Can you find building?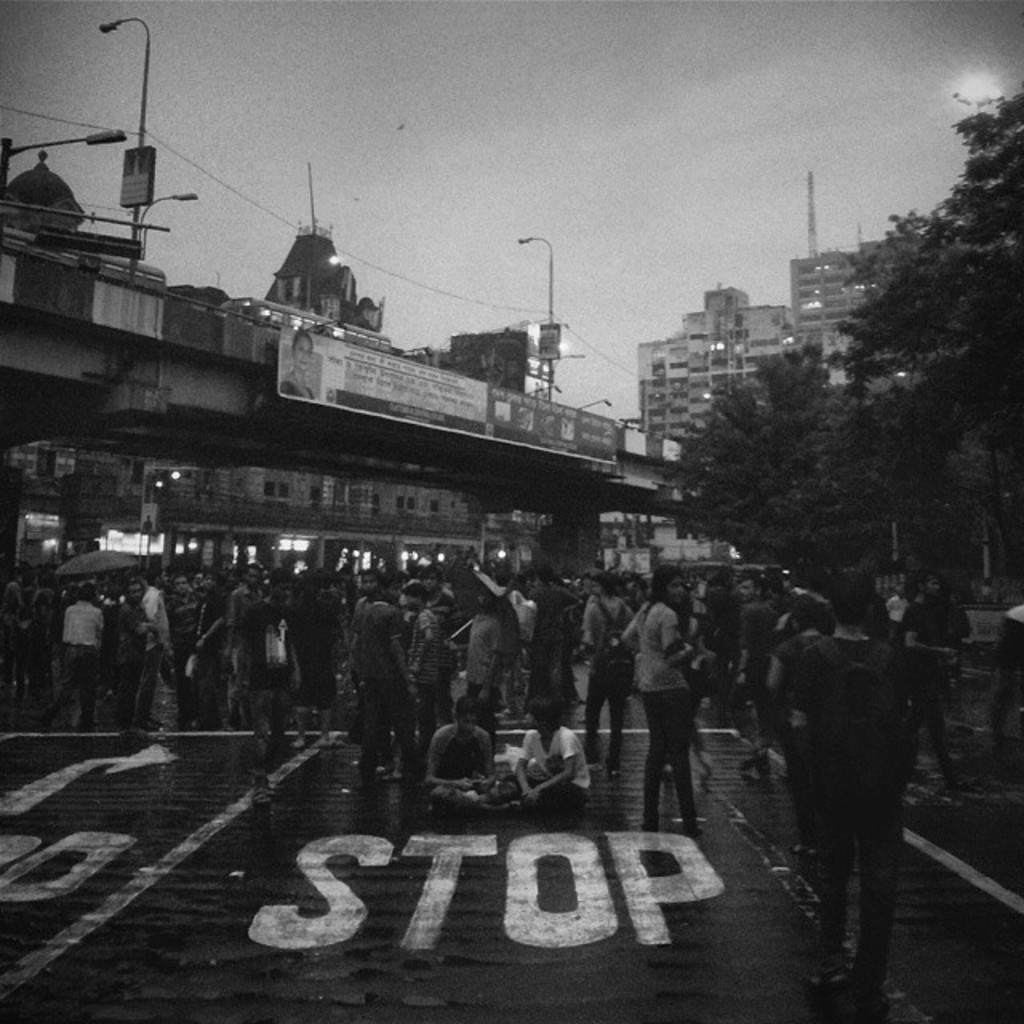
Yes, bounding box: <bbox>784, 222, 925, 387</bbox>.
